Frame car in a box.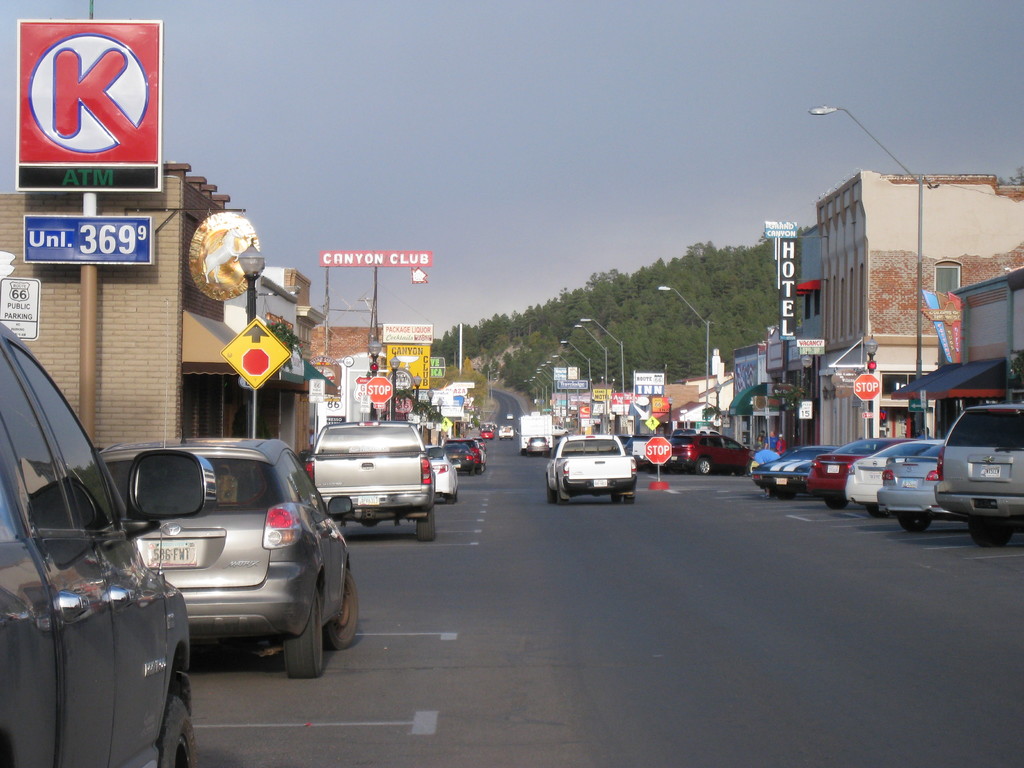
detection(664, 432, 752, 476).
